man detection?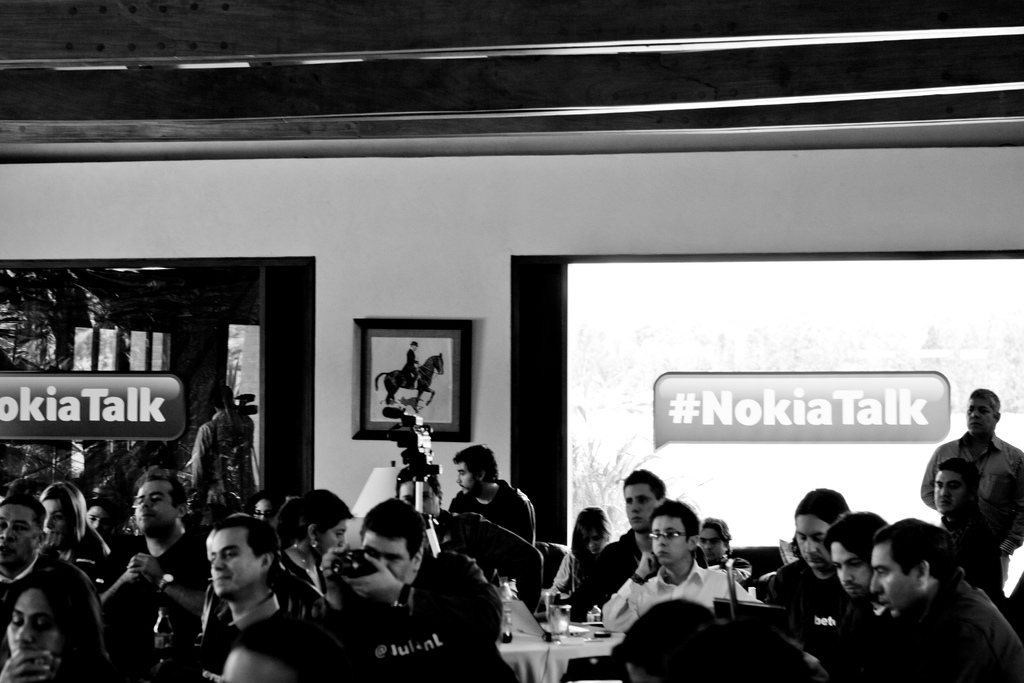
l=568, t=470, r=673, b=621
